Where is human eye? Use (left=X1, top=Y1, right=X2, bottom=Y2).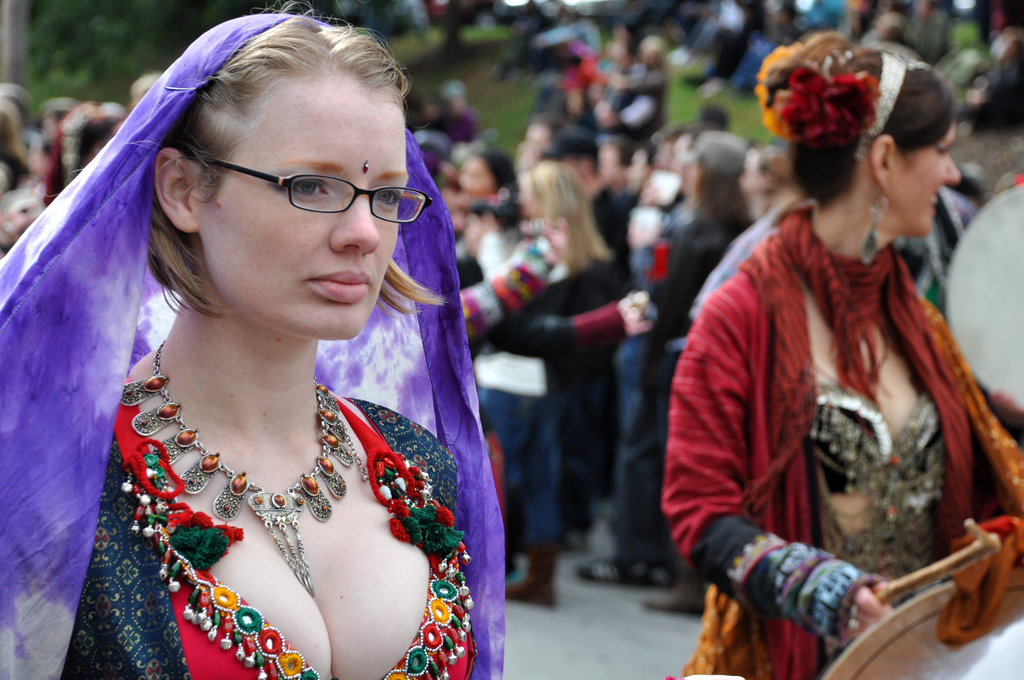
(left=288, top=174, right=321, bottom=195).
